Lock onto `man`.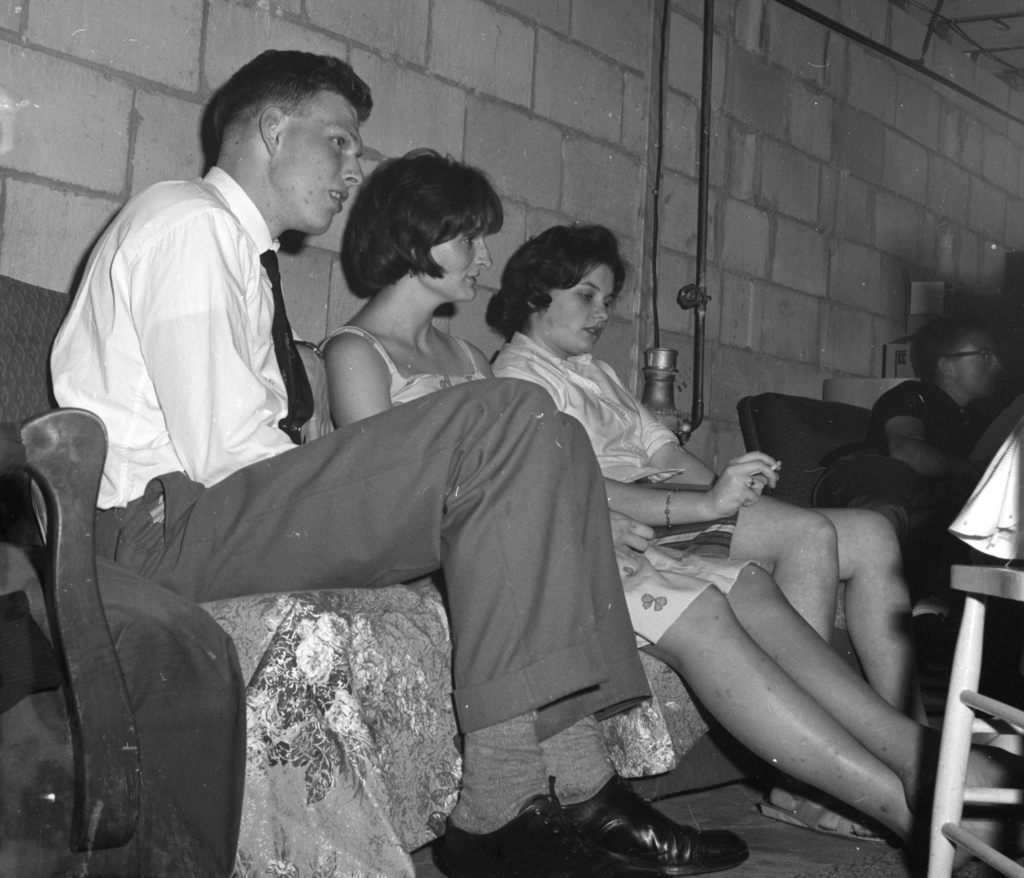
Locked: bbox(46, 45, 743, 872).
